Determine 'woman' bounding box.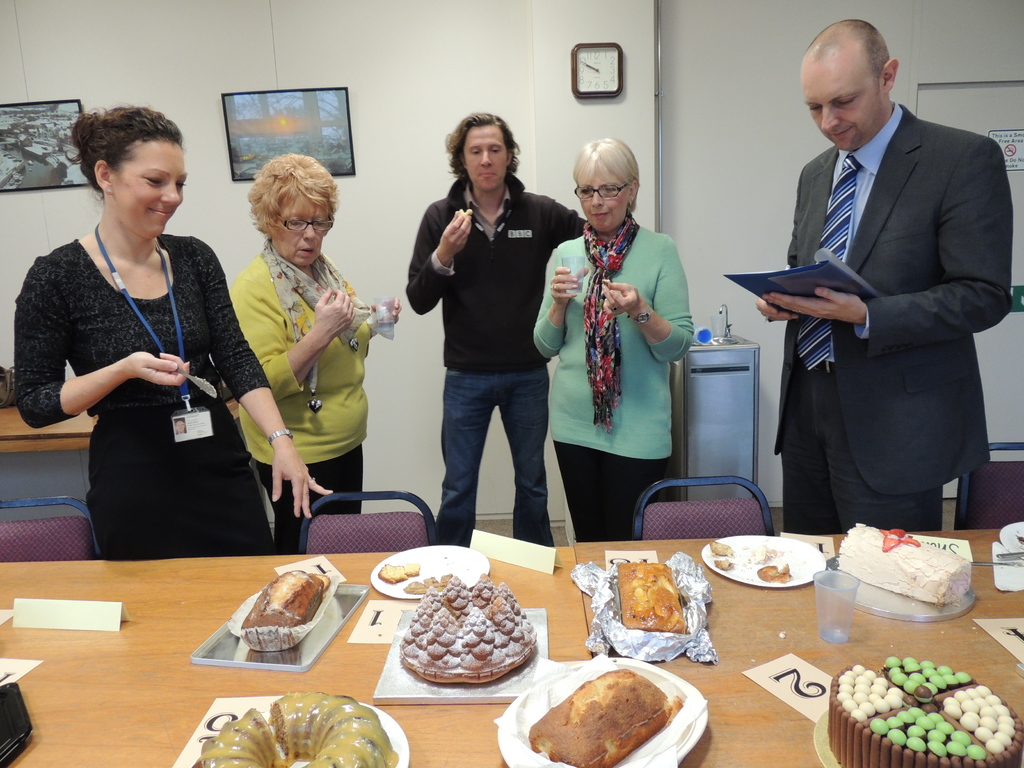
Determined: rect(234, 152, 404, 553).
